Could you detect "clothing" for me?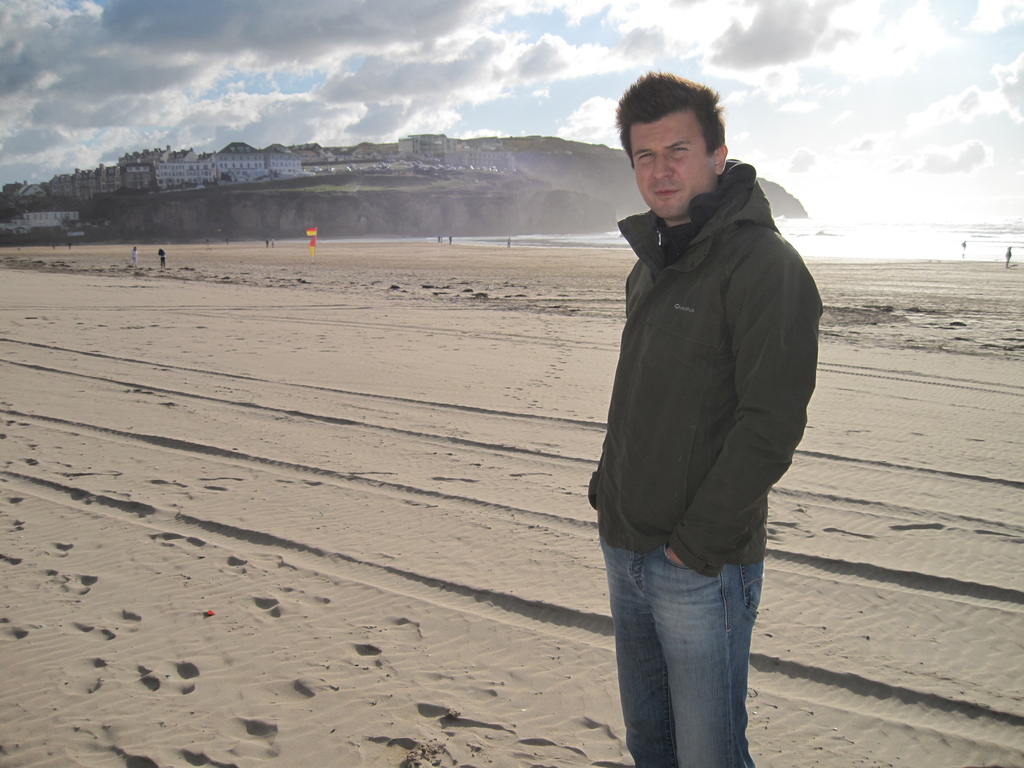
Detection result: rect(594, 164, 820, 767).
